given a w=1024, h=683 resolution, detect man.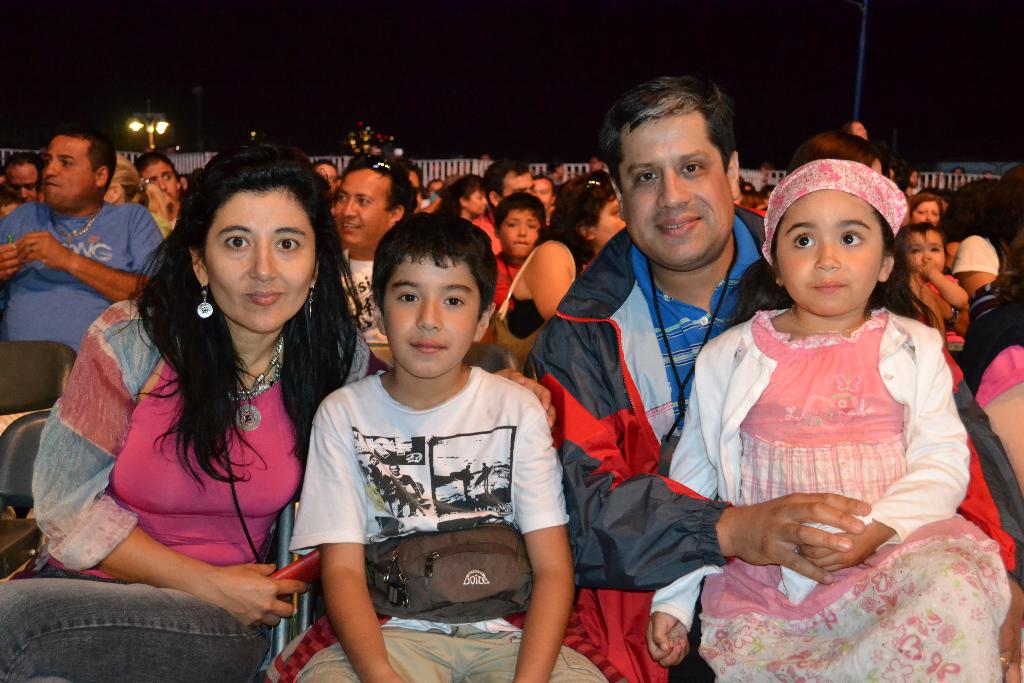
rect(516, 68, 1023, 682).
